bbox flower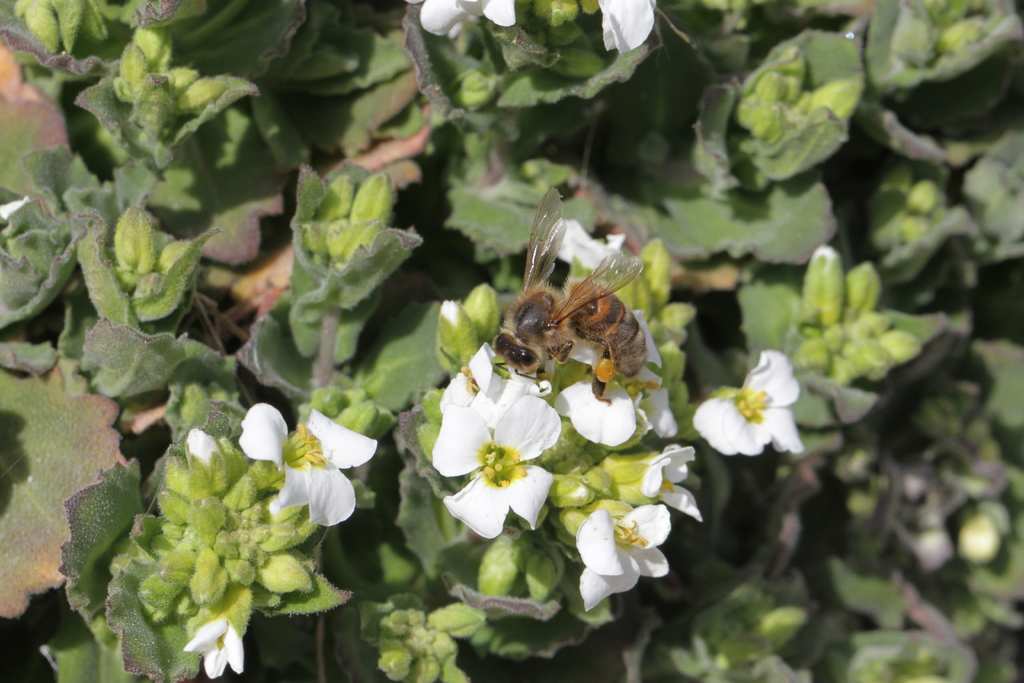
box=[184, 423, 229, 466]
